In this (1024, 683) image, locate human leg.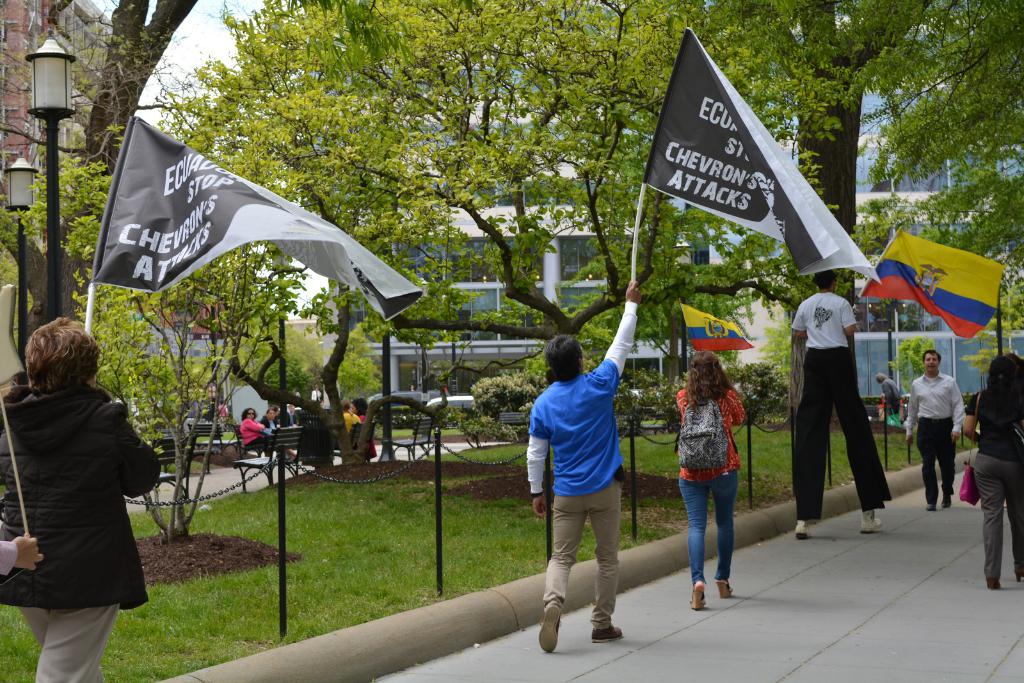
Bounding box: [left=979, top=457, right=996, bottom=582].
